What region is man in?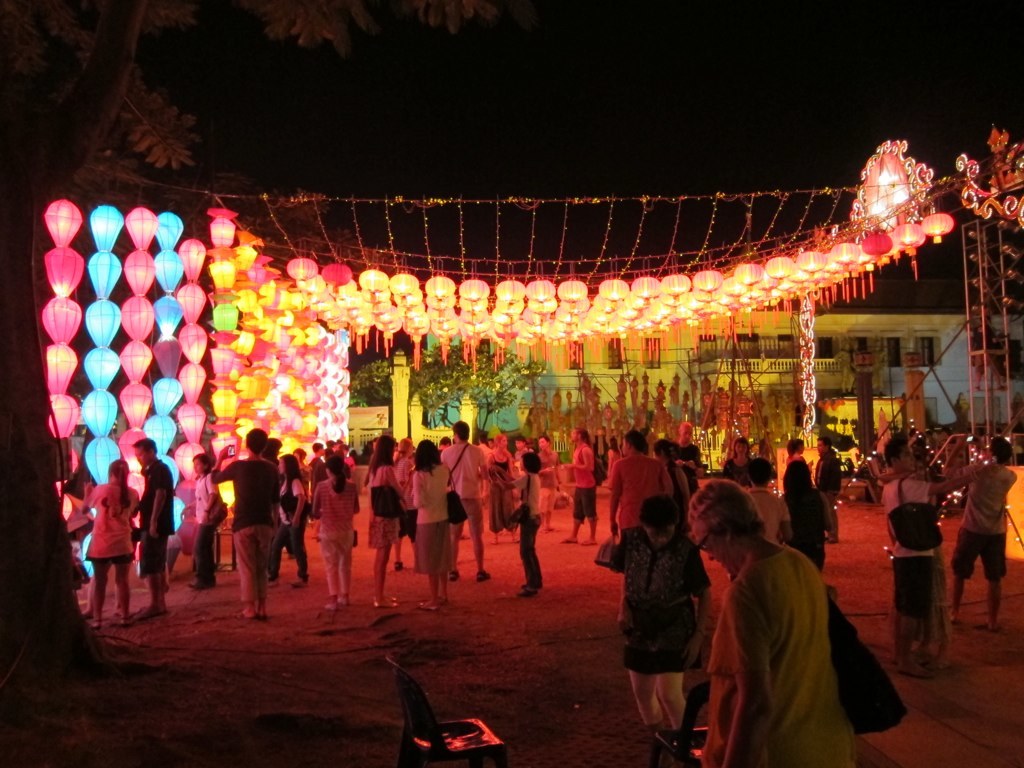
[x1=441, y1=419, x2=489, y2=582].
